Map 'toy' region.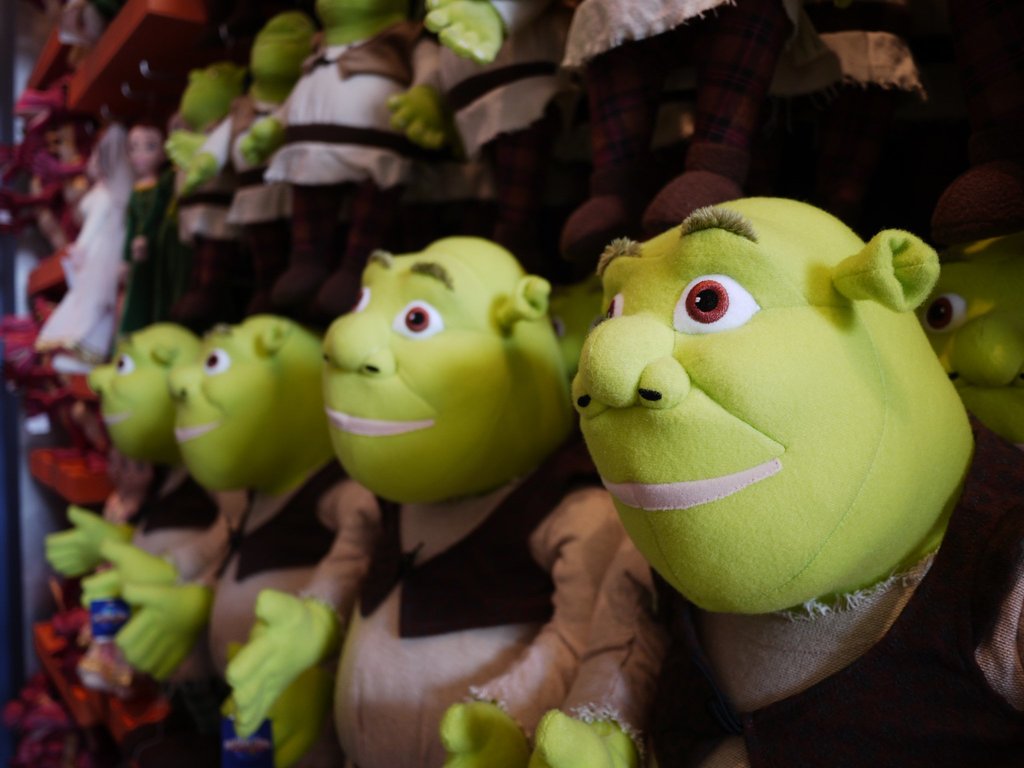
Mapped to (x1=118, y1=311, x2=380, y2=767).
